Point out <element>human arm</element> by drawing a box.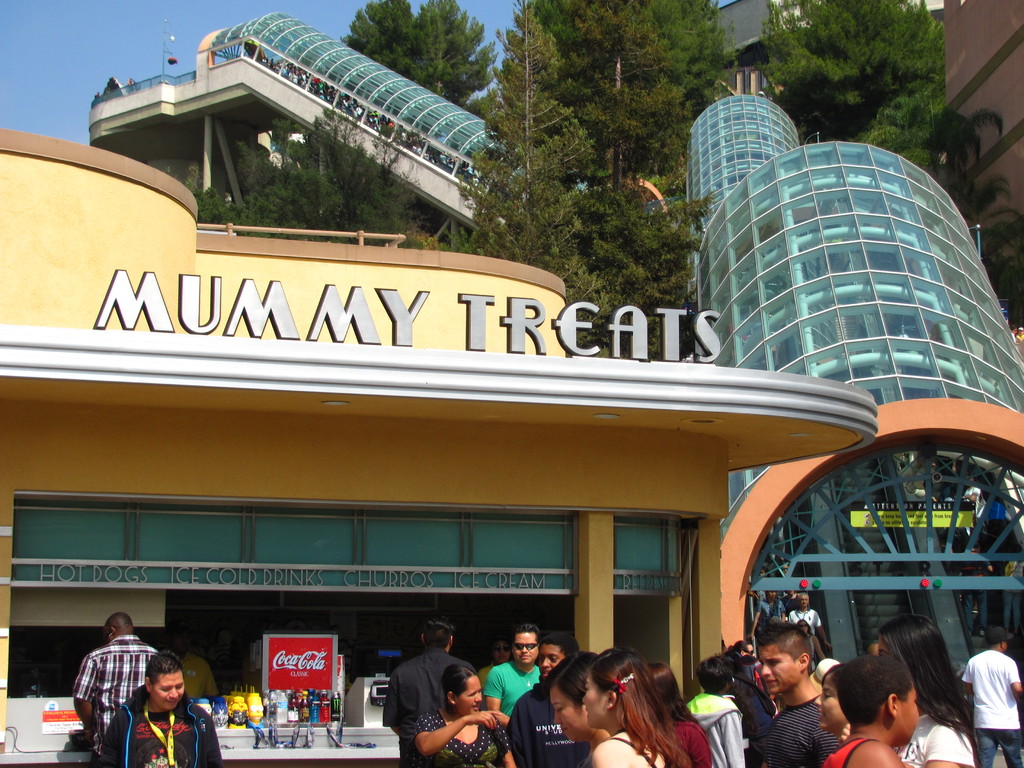
bbox(1009, 659, 1023, 696).
